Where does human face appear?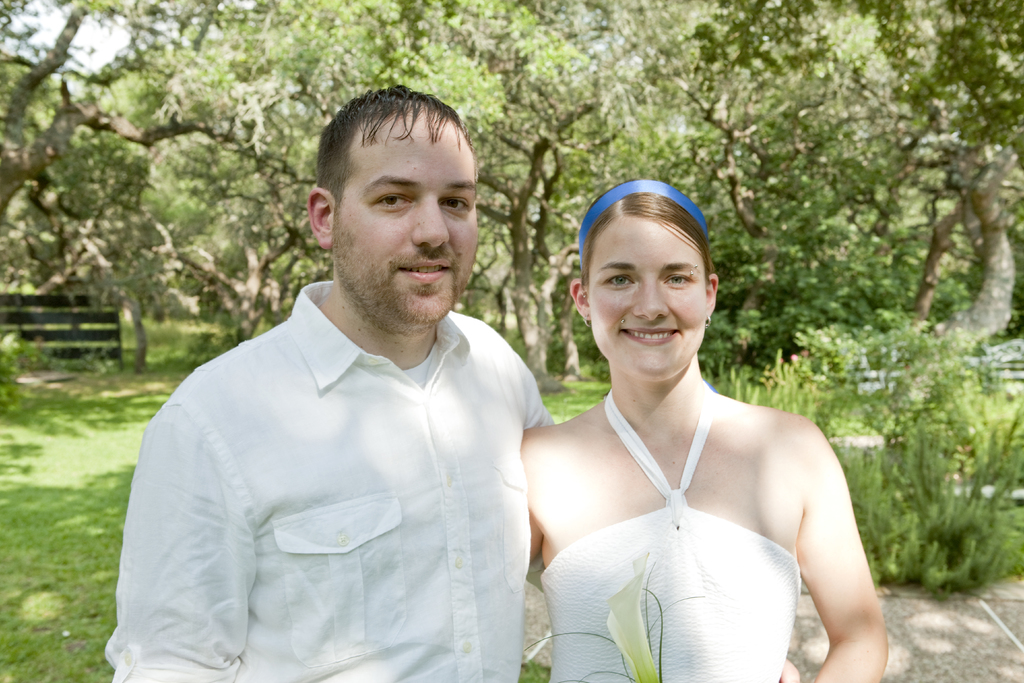
Appears at box(589, 219, 707, 374).
